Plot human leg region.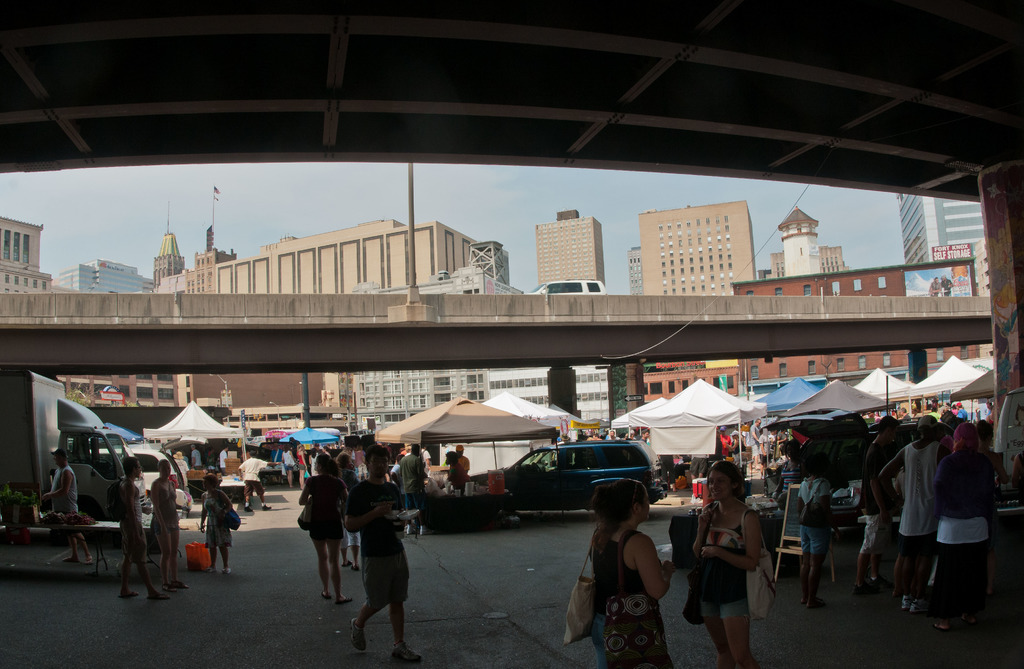
Plotted at (387, 611, 426, 661).
